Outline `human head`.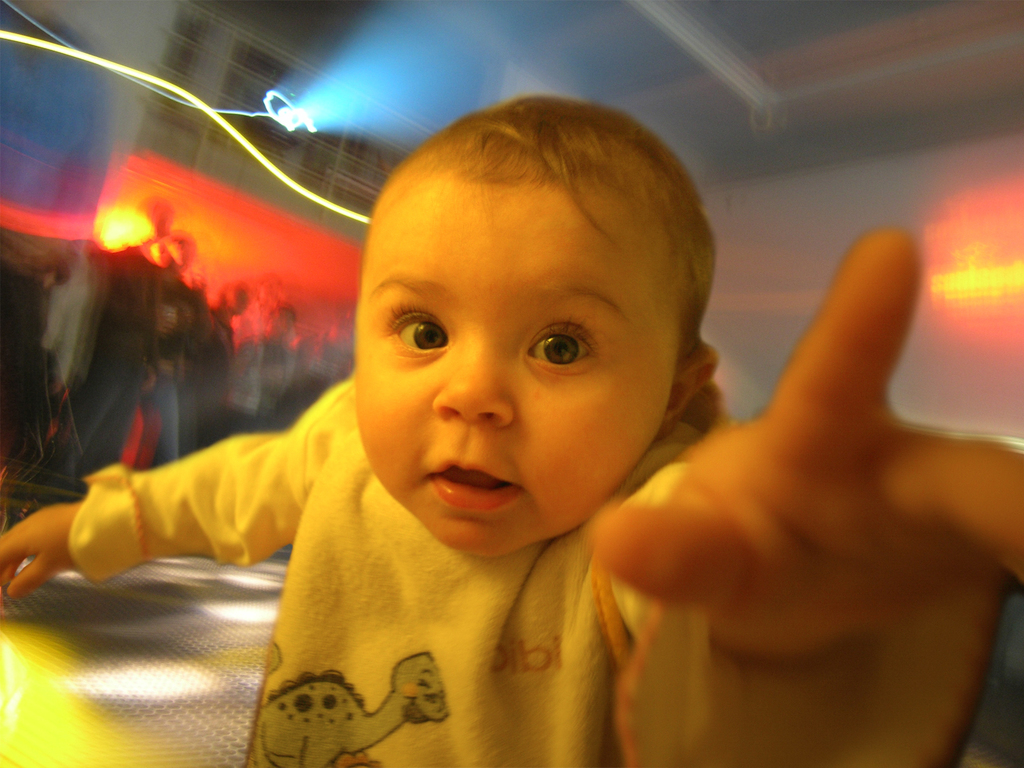
Outline: crop(334, 68, 723, 556).
